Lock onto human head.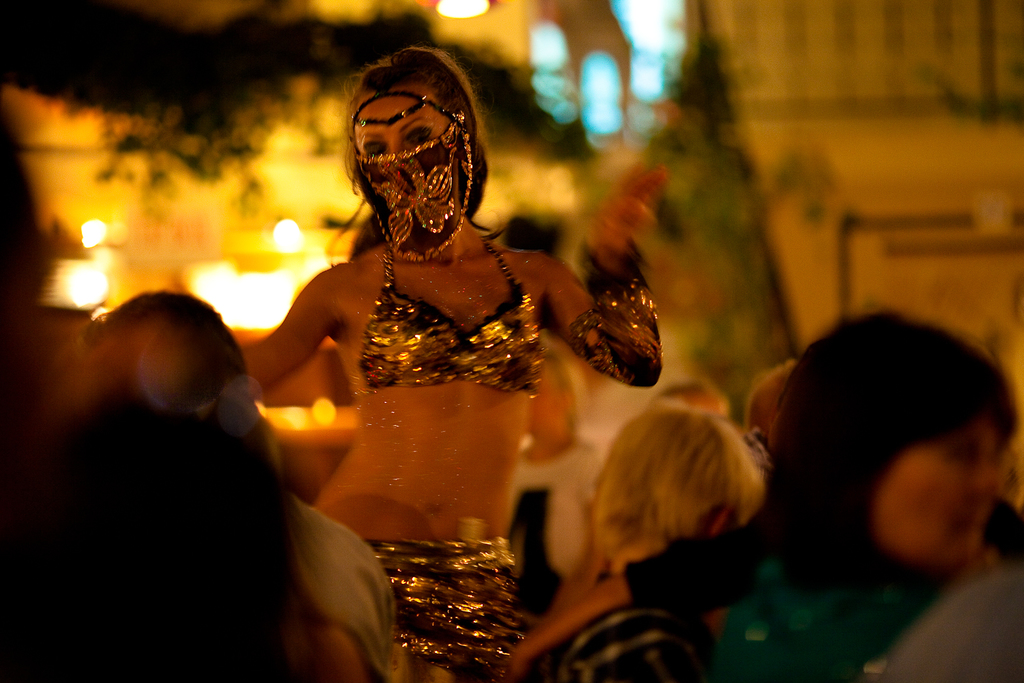
Locked: locate(765, 304, 1014, 571).
